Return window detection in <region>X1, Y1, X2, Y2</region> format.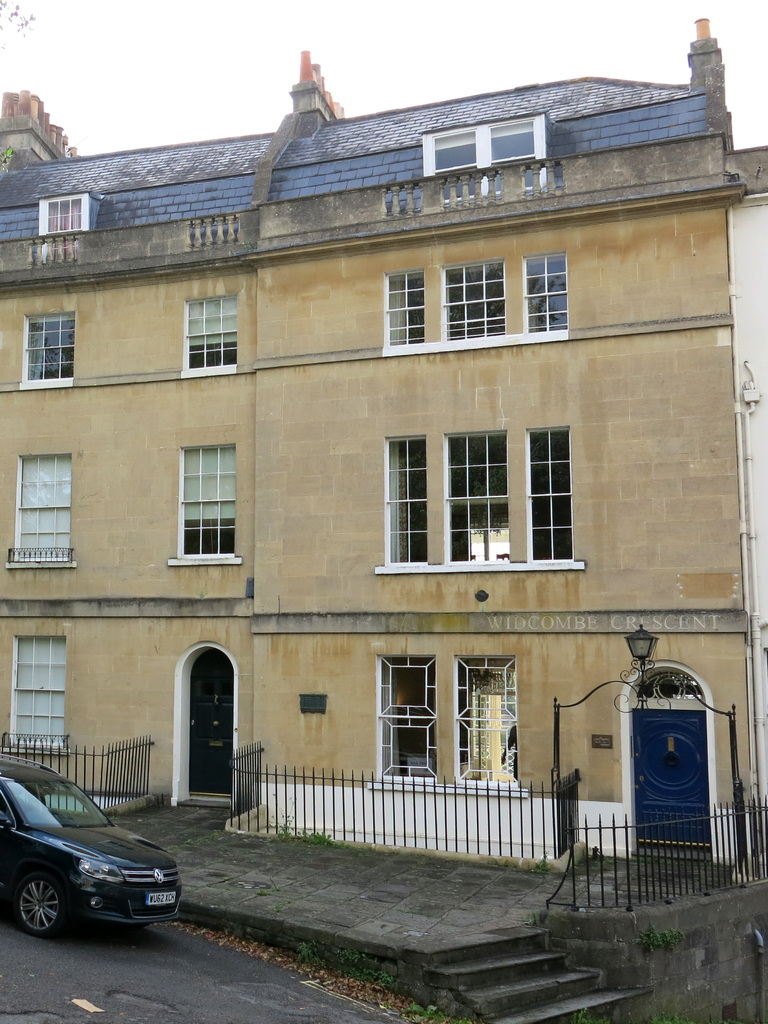
<region>378, 650, 439, 785</region>.
